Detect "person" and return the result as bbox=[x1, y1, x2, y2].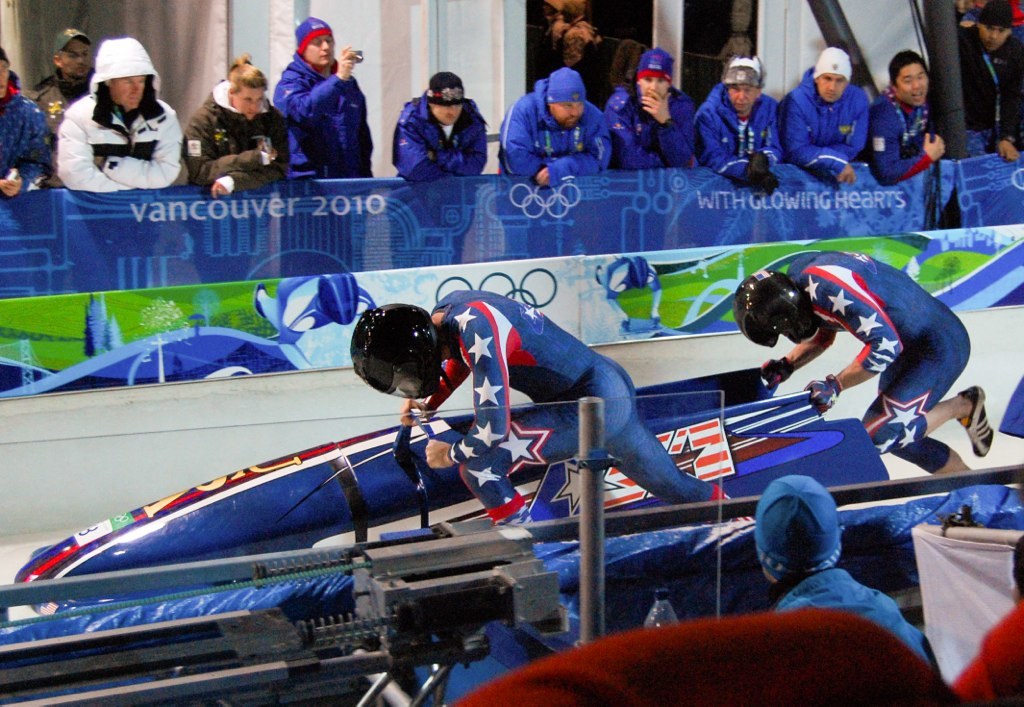
bbox=[693, 50, 784, 196].
